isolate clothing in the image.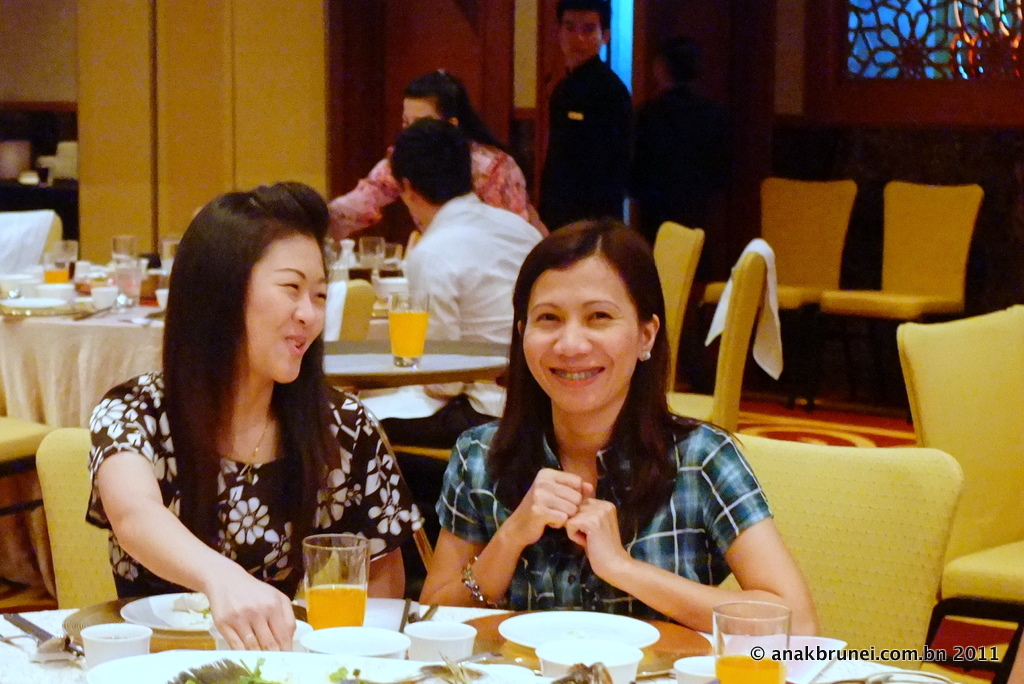
Isolated region: 622,90,719,294.
